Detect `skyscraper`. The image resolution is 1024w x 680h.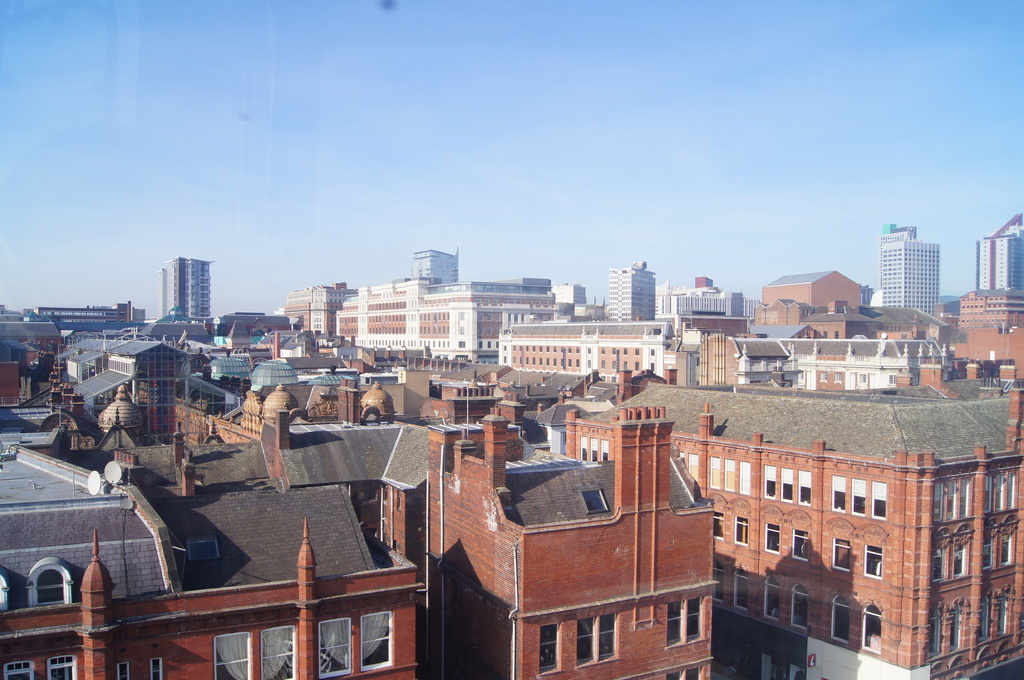
413,246,461,285.
